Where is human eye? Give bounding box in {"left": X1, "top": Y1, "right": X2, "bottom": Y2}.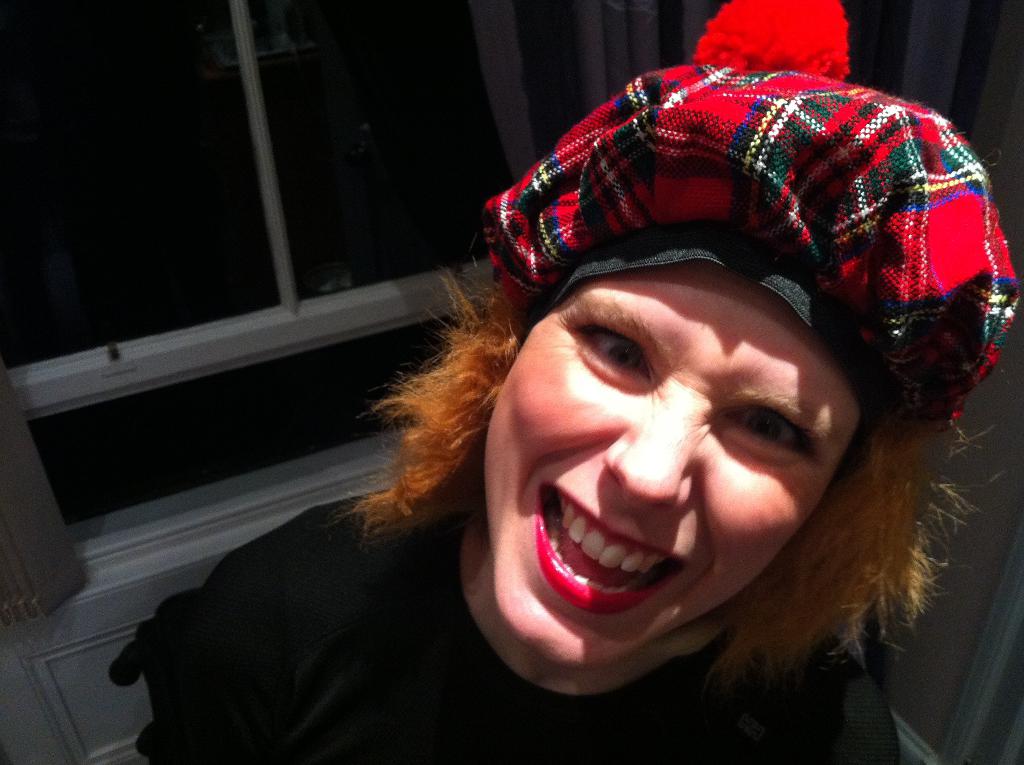
{"left": 577, "top": 321, "right": 651, "bottom": 382}.
